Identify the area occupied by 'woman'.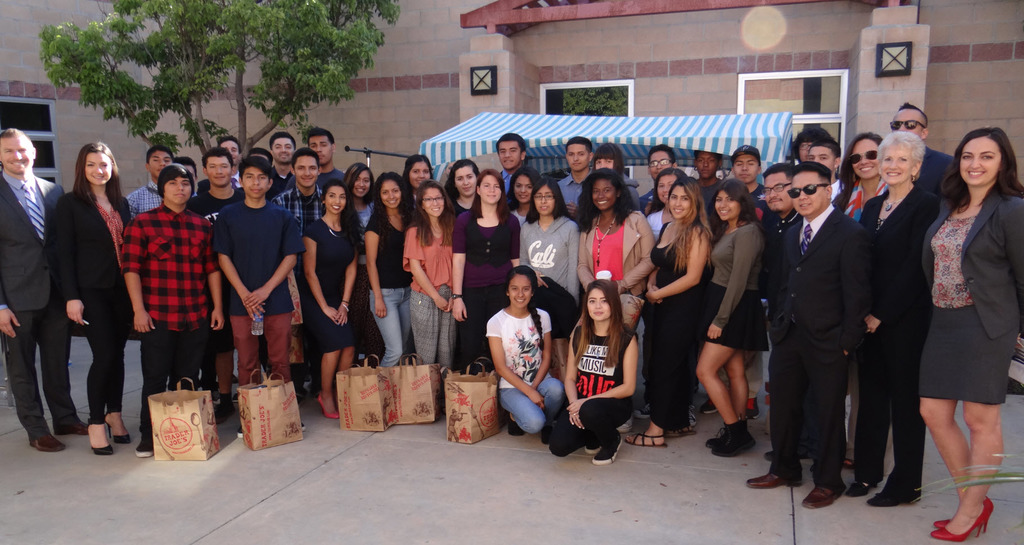
Area: [left=693, top=172, right=769, bottom=460].
